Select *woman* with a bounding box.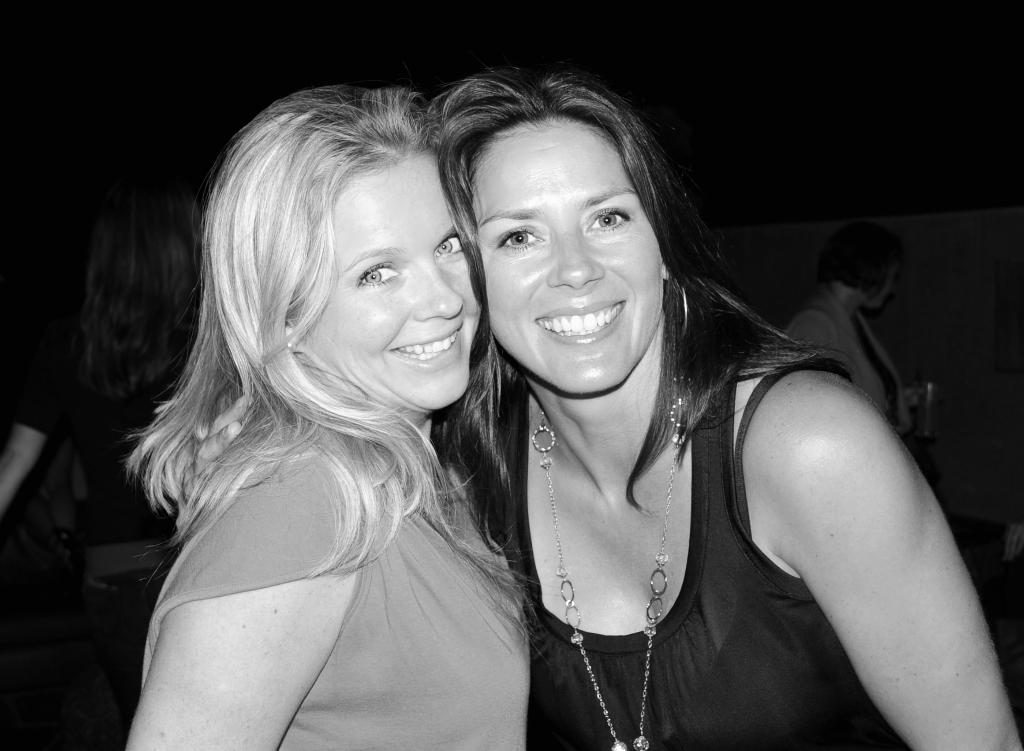
124 86 543 750.
